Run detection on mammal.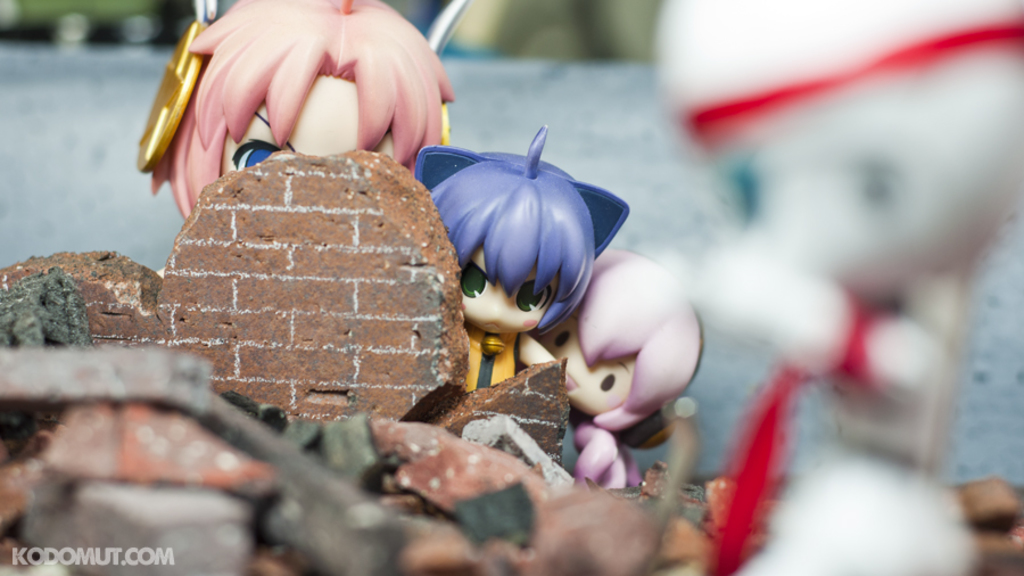
Result: locate(413, 121, 635, 392).
